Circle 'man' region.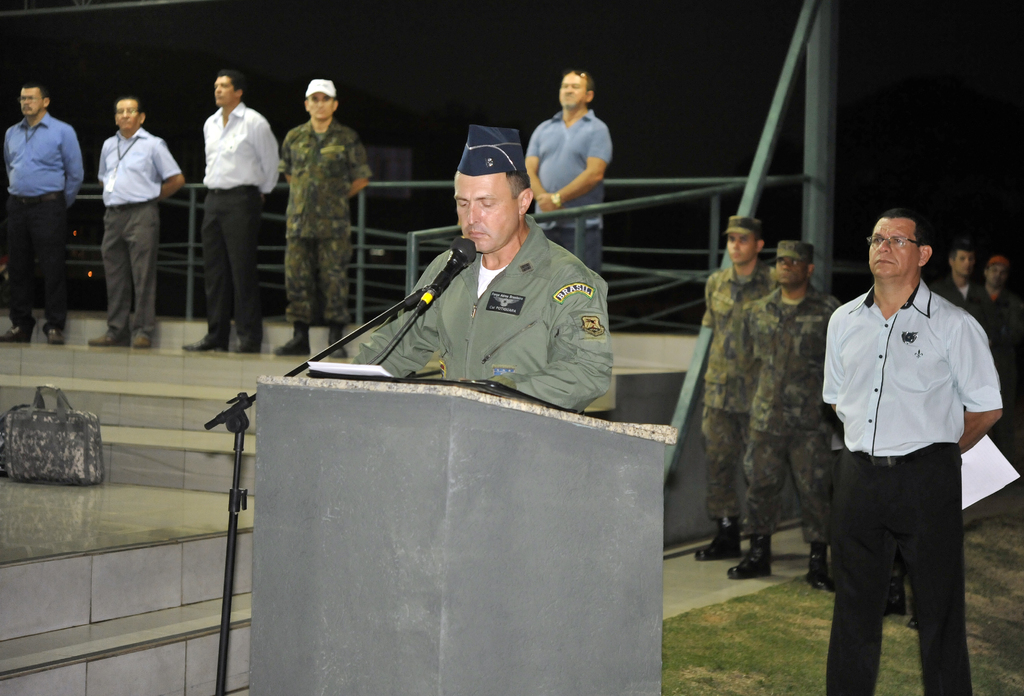
Region: (0, 83, 86, 345).
